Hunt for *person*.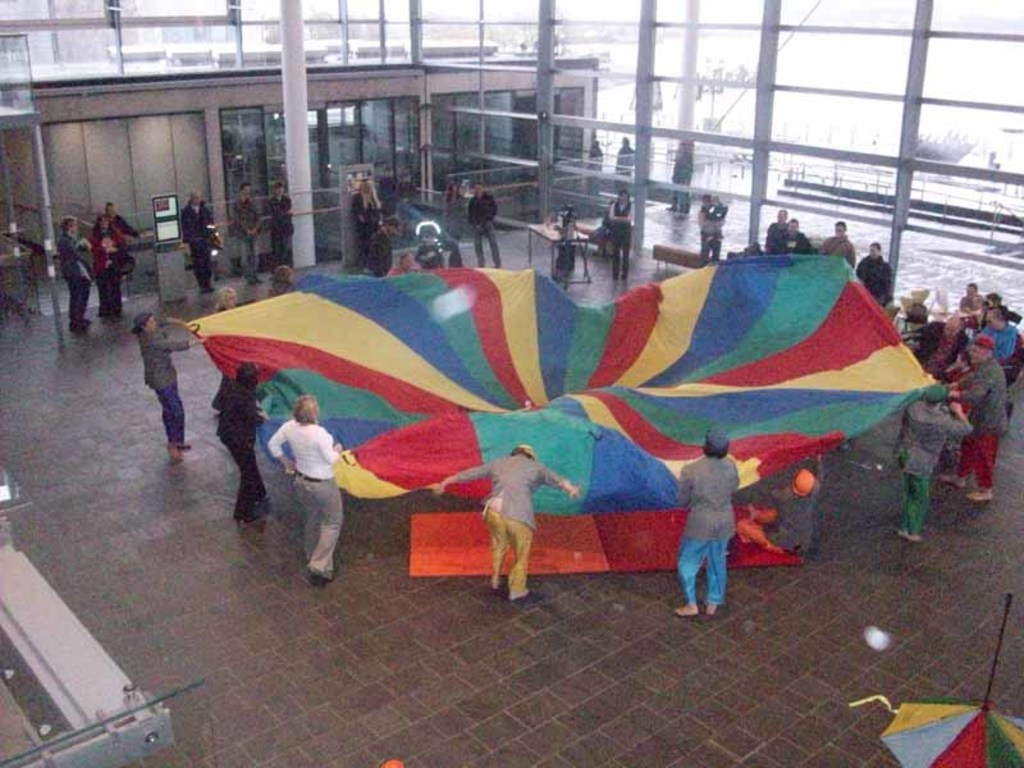
Hunted down at 179,191,216,294.
